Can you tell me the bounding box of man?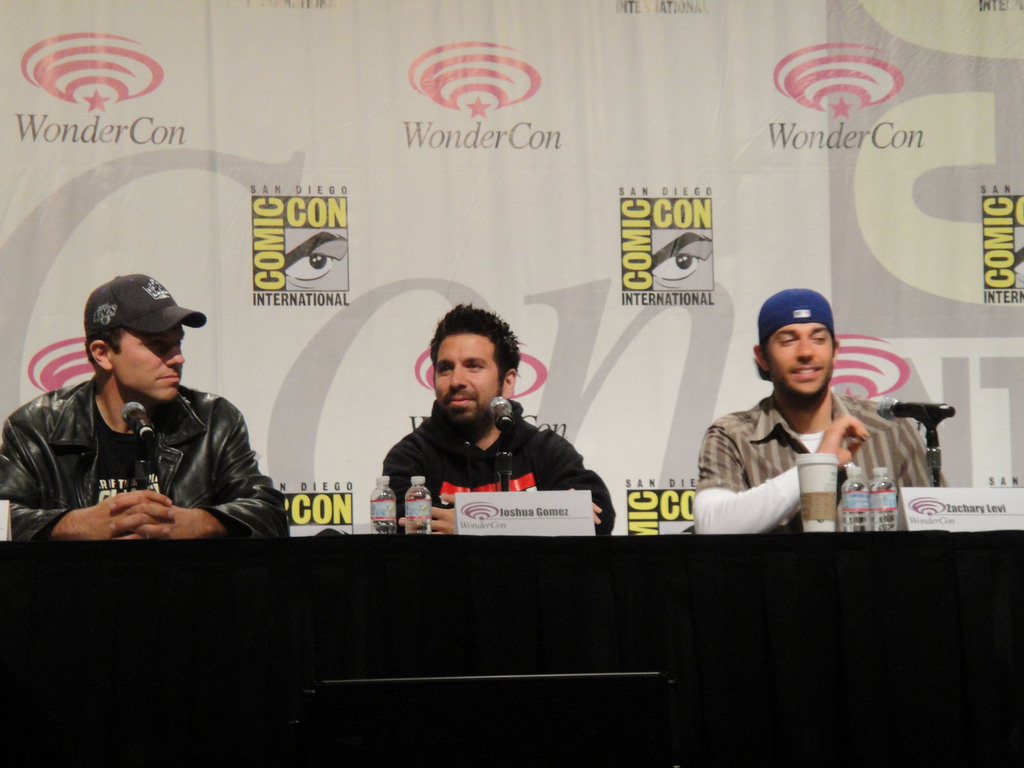
crop(26, 279, 284, 564).
